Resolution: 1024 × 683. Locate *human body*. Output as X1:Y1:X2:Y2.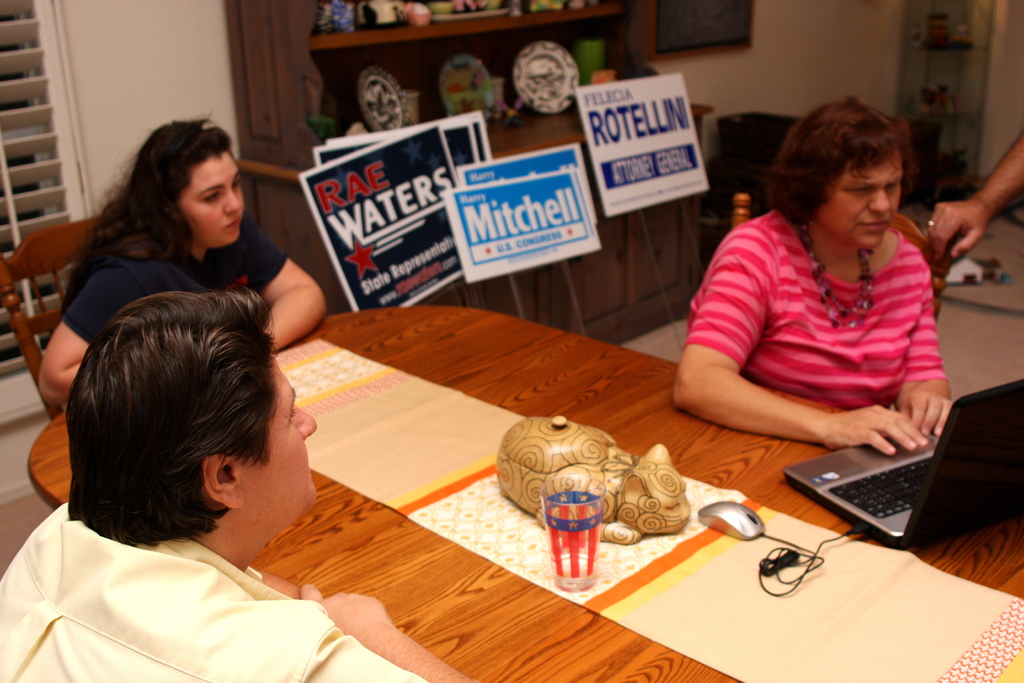
40:124:323:407.
